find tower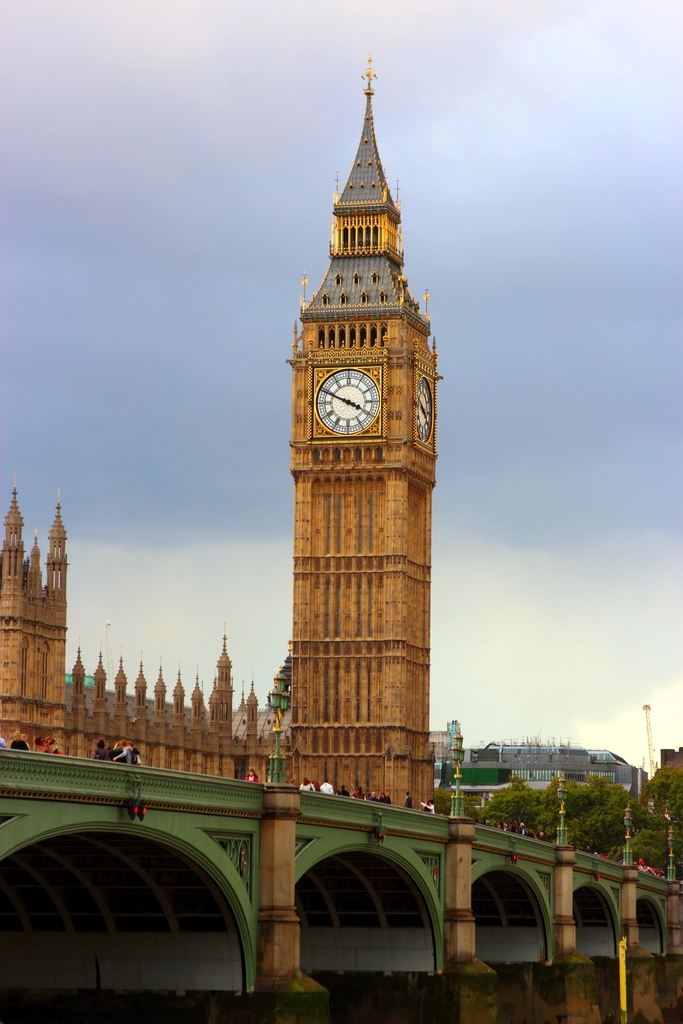
<box>158,659,166,722</box>
